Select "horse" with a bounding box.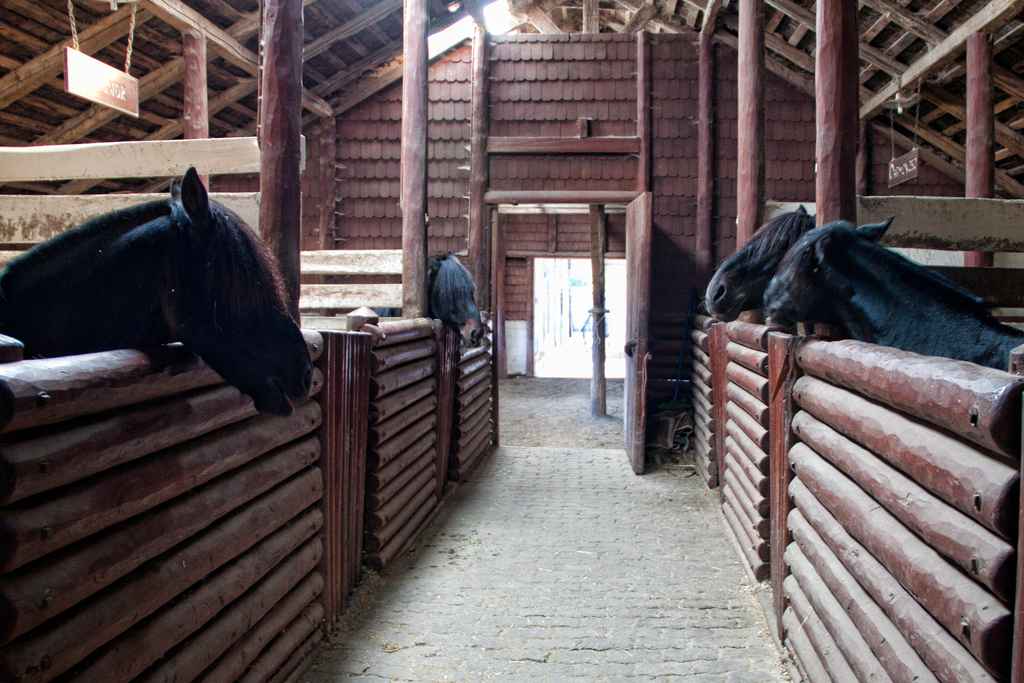
{"left": 371, "top": 252, "right": 484, "bottom": 346}.
